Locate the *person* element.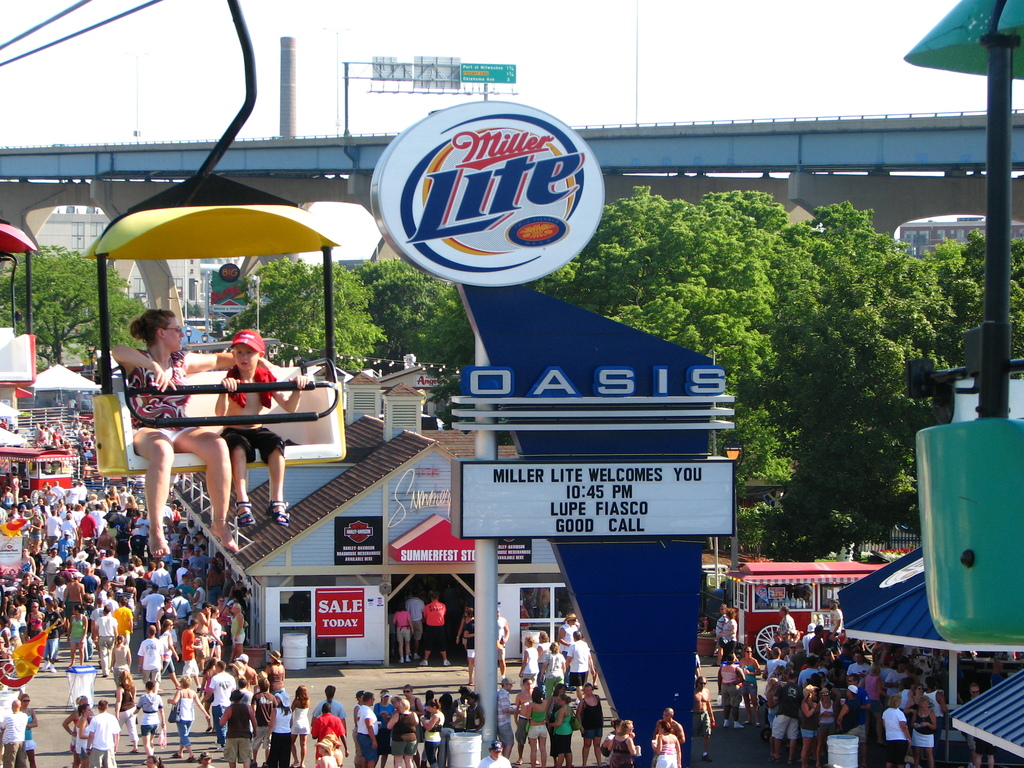
Element bbox: bbox=[193, 318, 324, 522].
